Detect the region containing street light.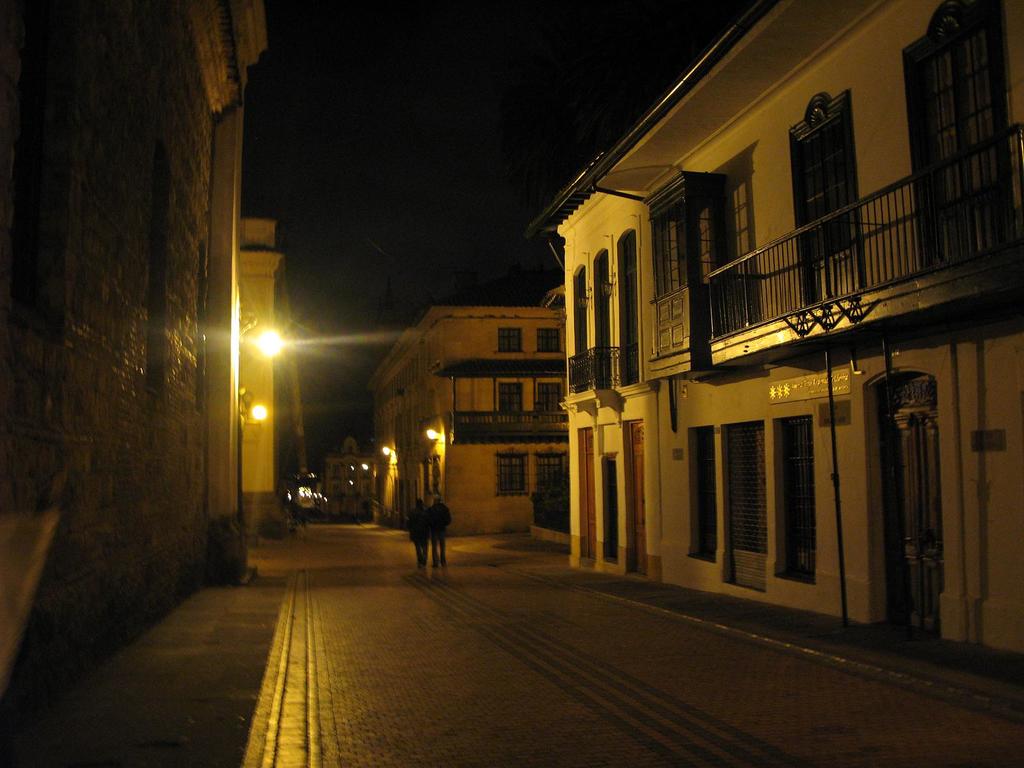
426:426:446:444.
